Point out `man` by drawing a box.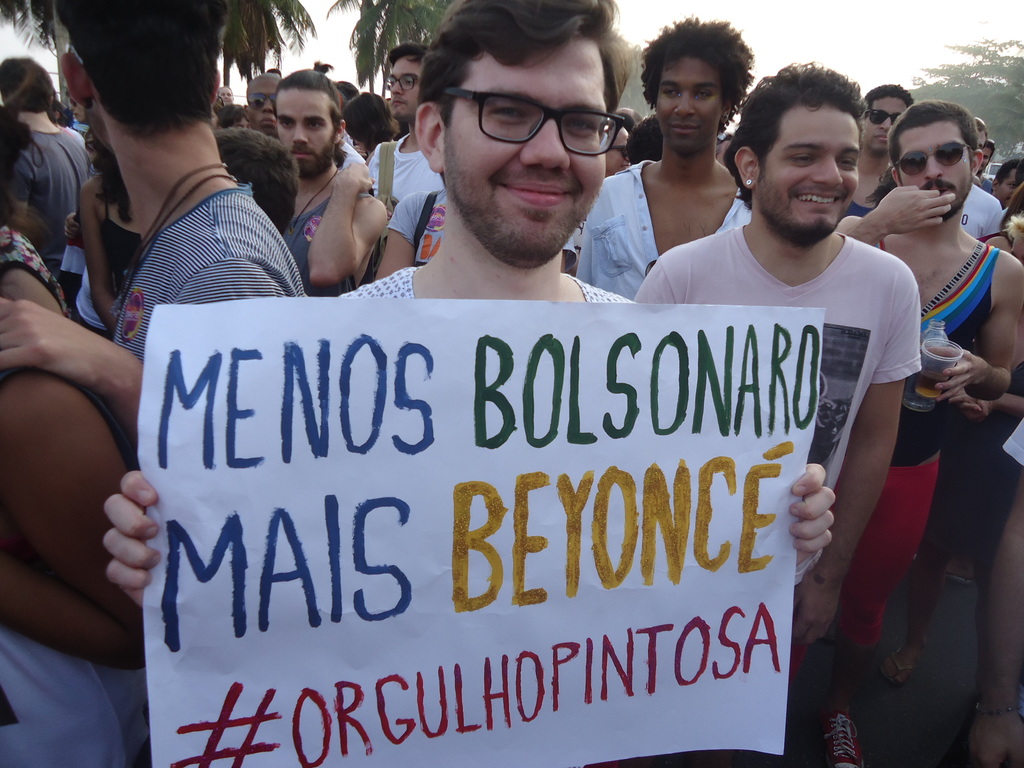
x1=840 y1=80 x2=921 y2=216.
